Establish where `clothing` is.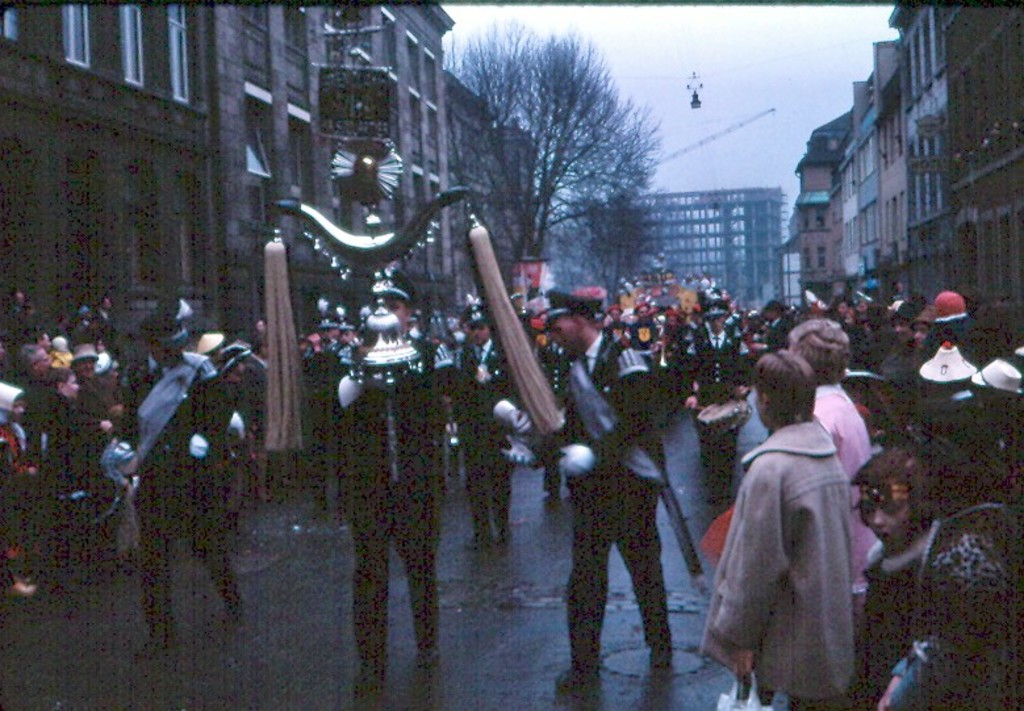
Established at <region>343, 340, 454, 676</region>.
